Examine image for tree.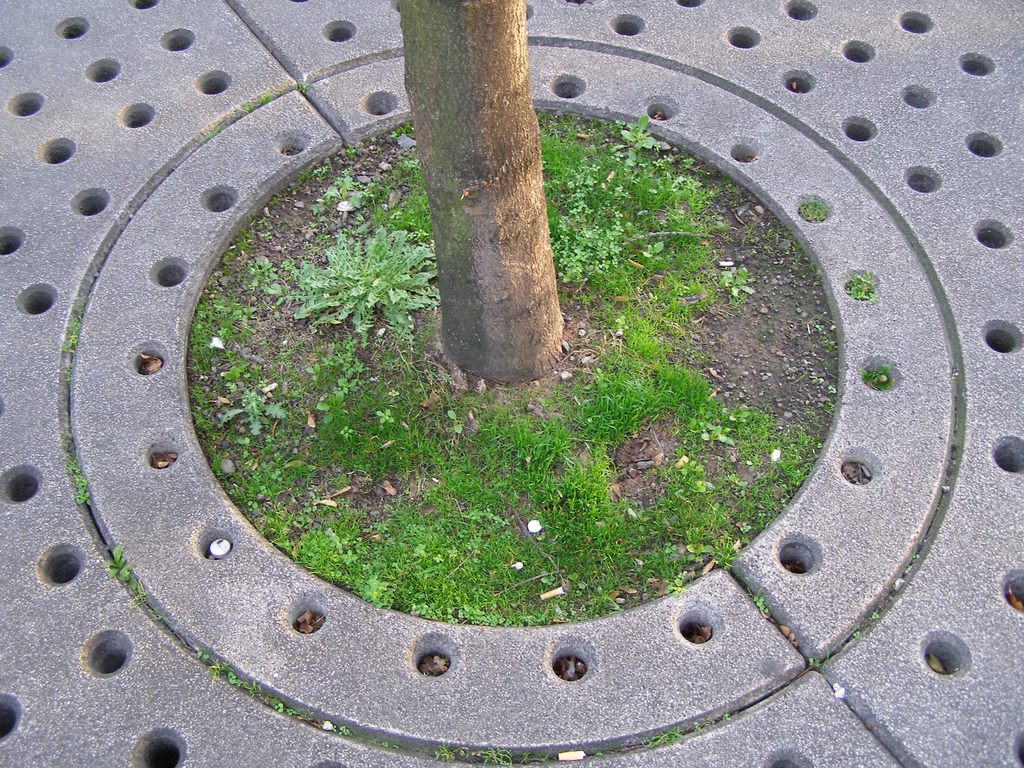
Examination result: [x1=388, y1=0, x2=568, y2=380].
